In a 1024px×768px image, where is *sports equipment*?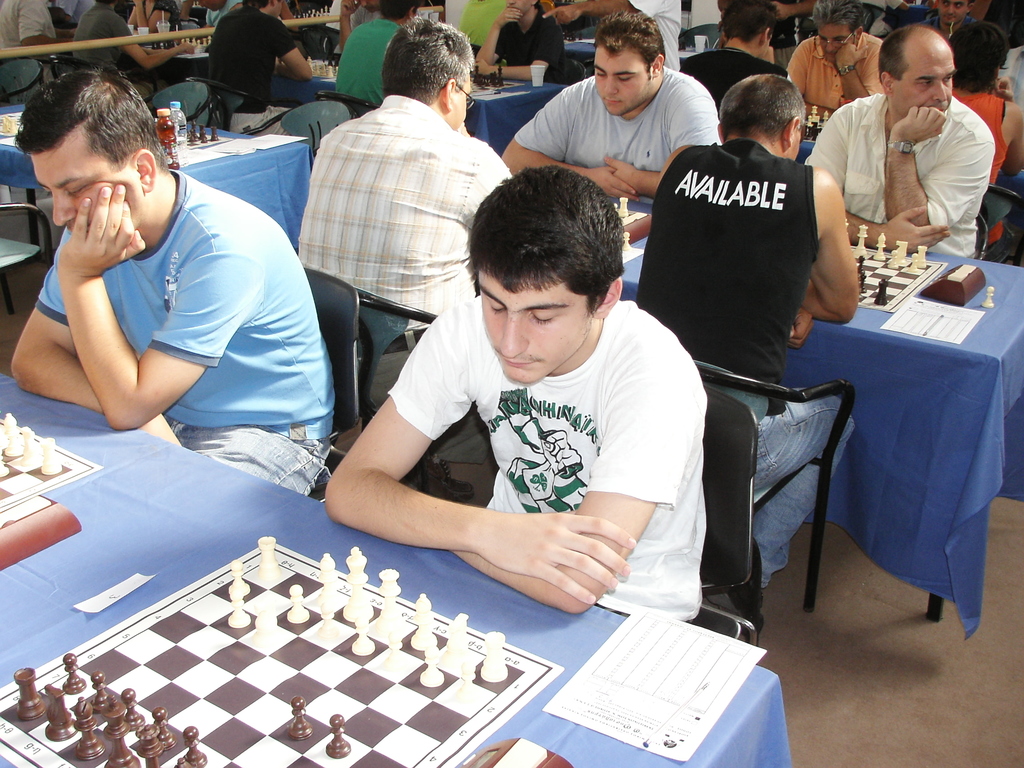
box=[982, 284, 995, 309].
